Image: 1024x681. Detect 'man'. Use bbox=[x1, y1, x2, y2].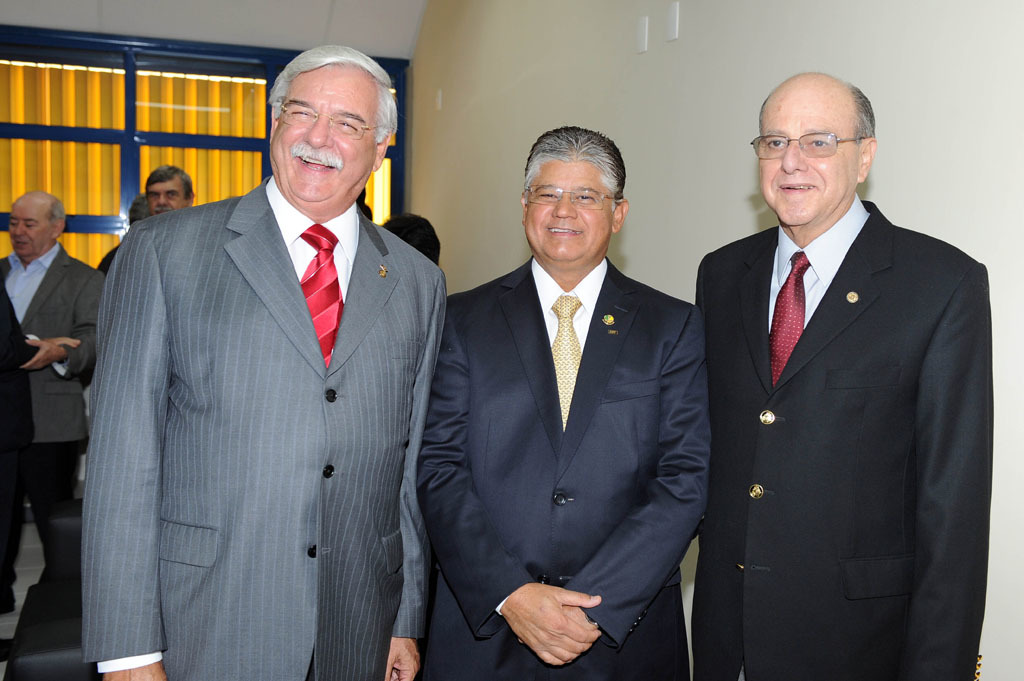
bbox=[101, 194, 149, 270].
